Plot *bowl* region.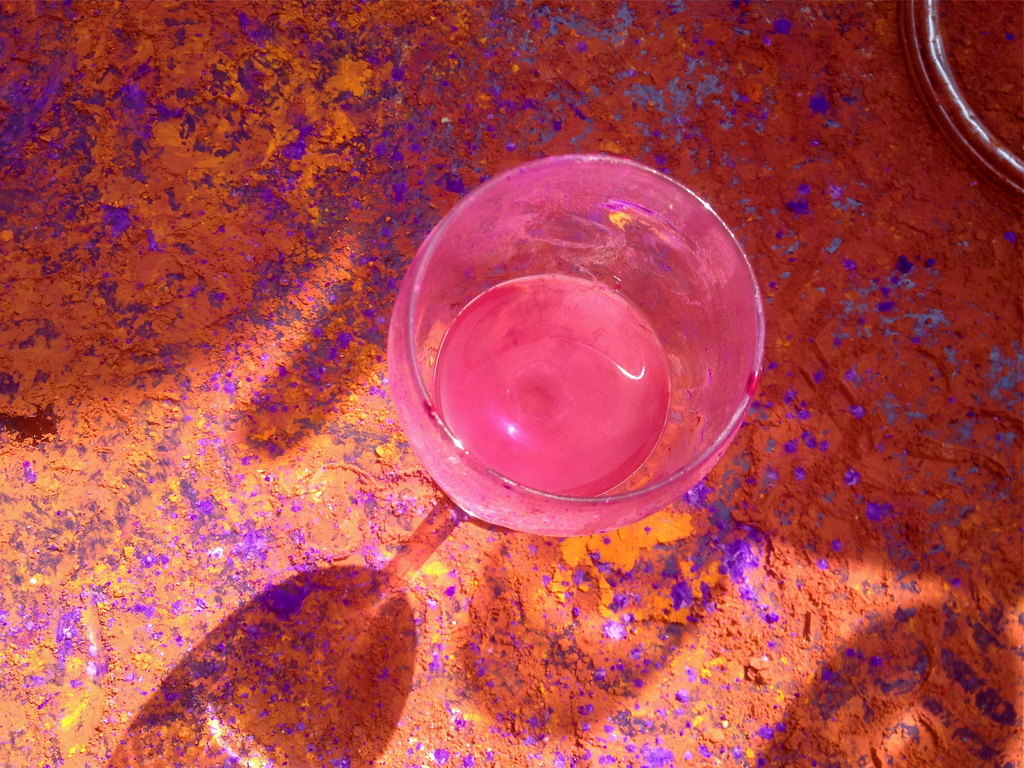
Plotted at bbox=(387, 154, 764, 538).
